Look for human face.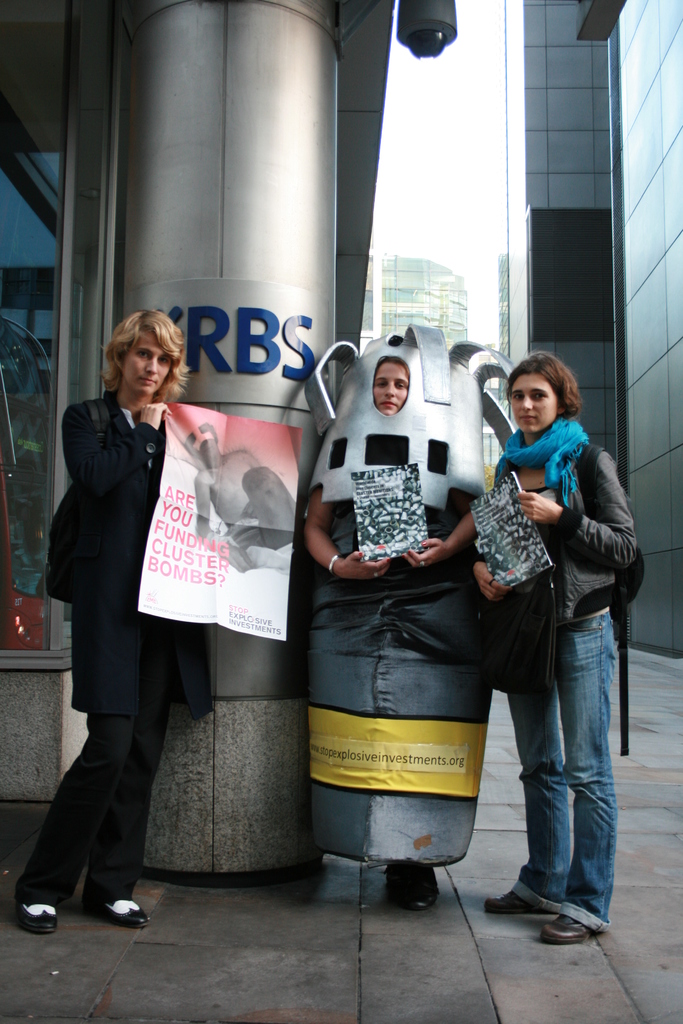
Found: crop(122, 328, 172, 395).
